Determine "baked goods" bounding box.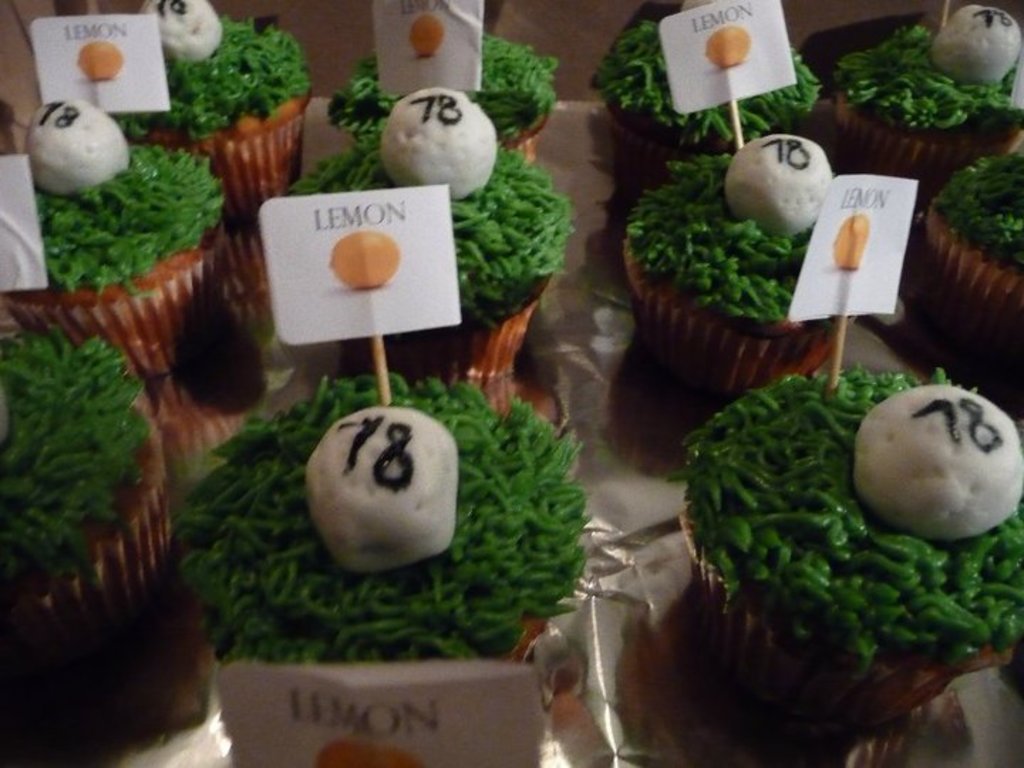
Determined: (0,323,172,667).
